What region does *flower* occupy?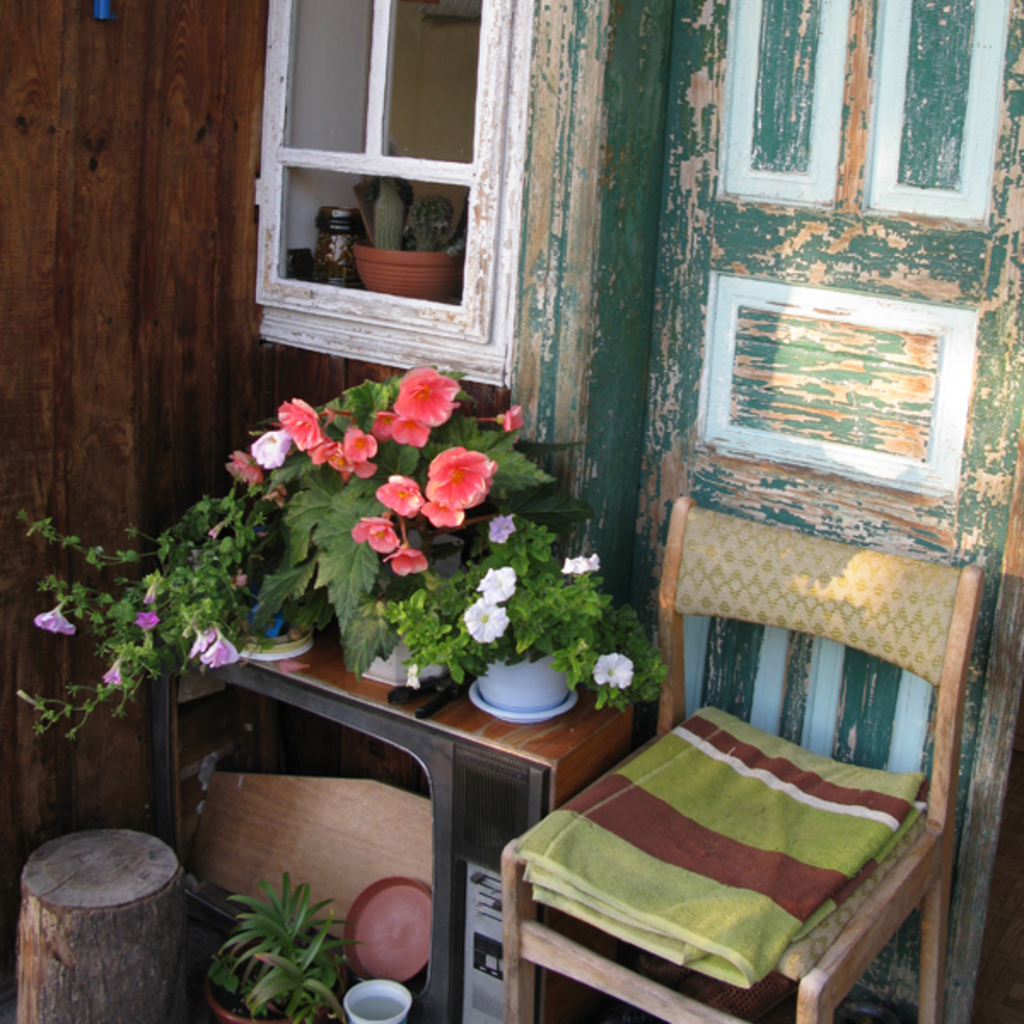
Rect(358, 514, 401, 548).
